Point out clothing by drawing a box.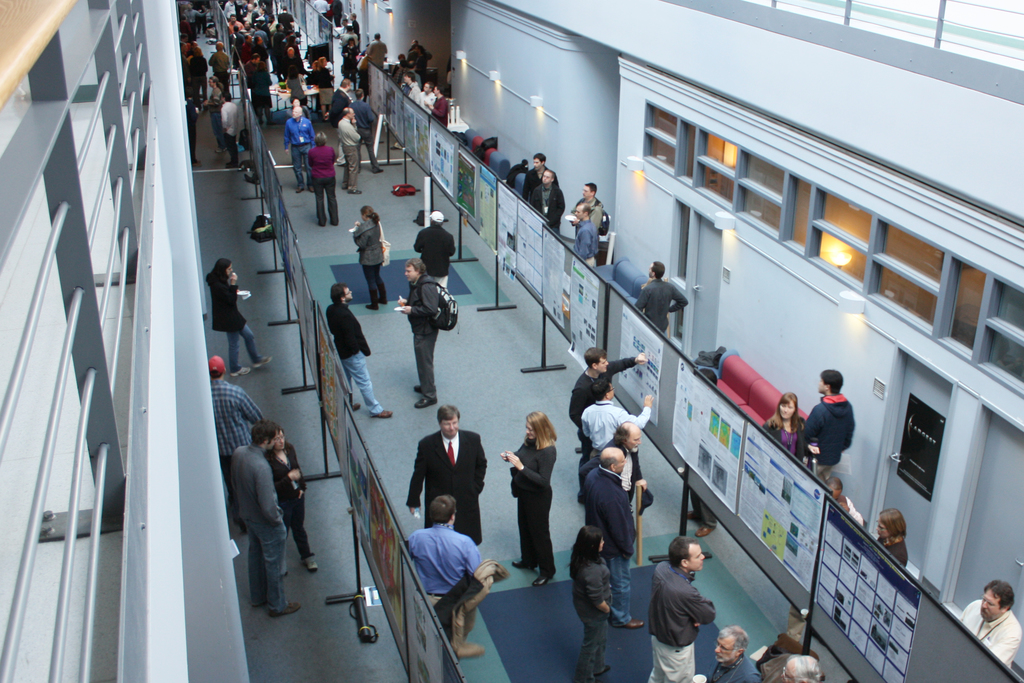
(x1=412, y1=220, x2=454, y2=295).
